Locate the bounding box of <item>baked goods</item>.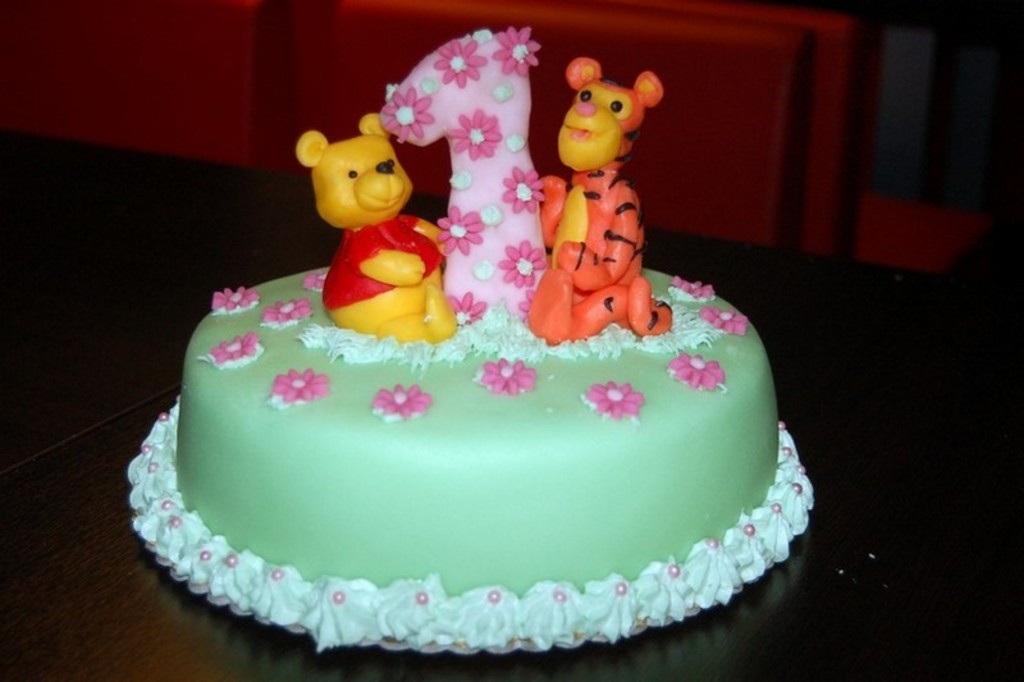
Bounding box: <box>169,252,810,650</box>.
